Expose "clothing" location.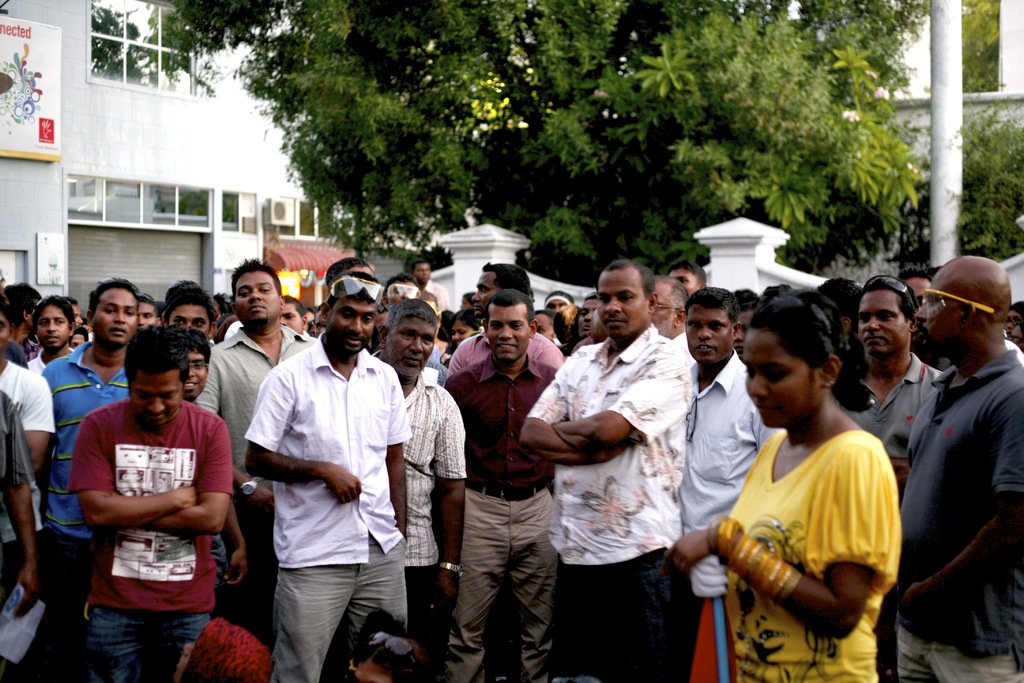
Exposed at (885,343,1023,682).
